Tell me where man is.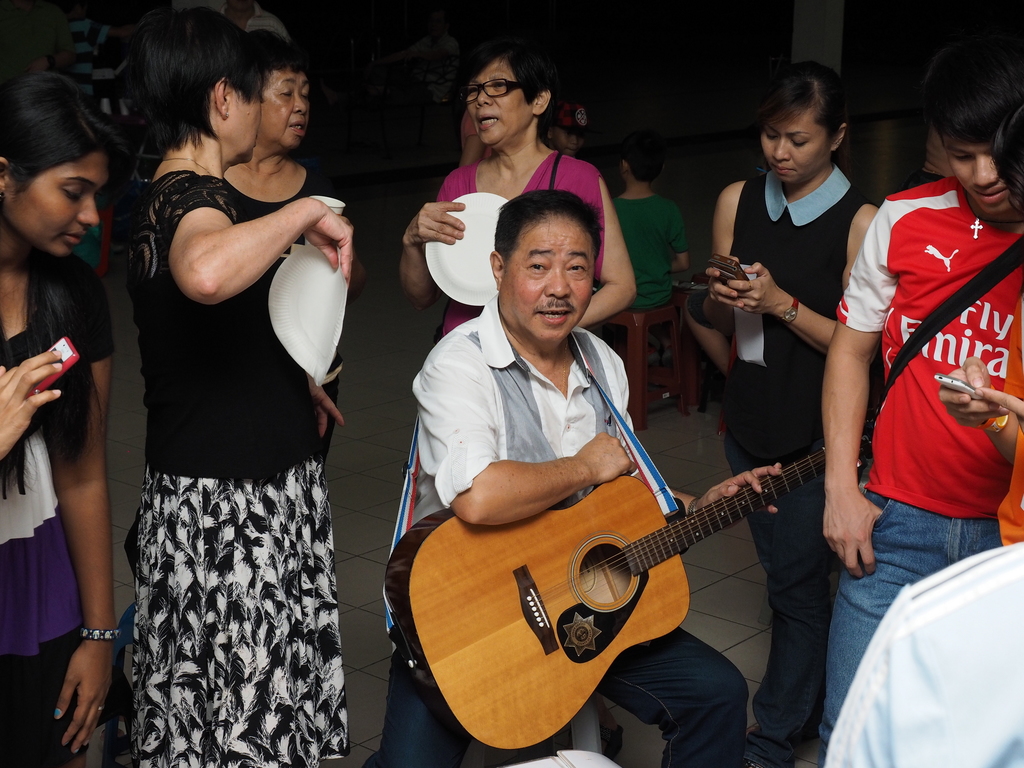
man is at bbox=(814, 49, 1023, 767).
